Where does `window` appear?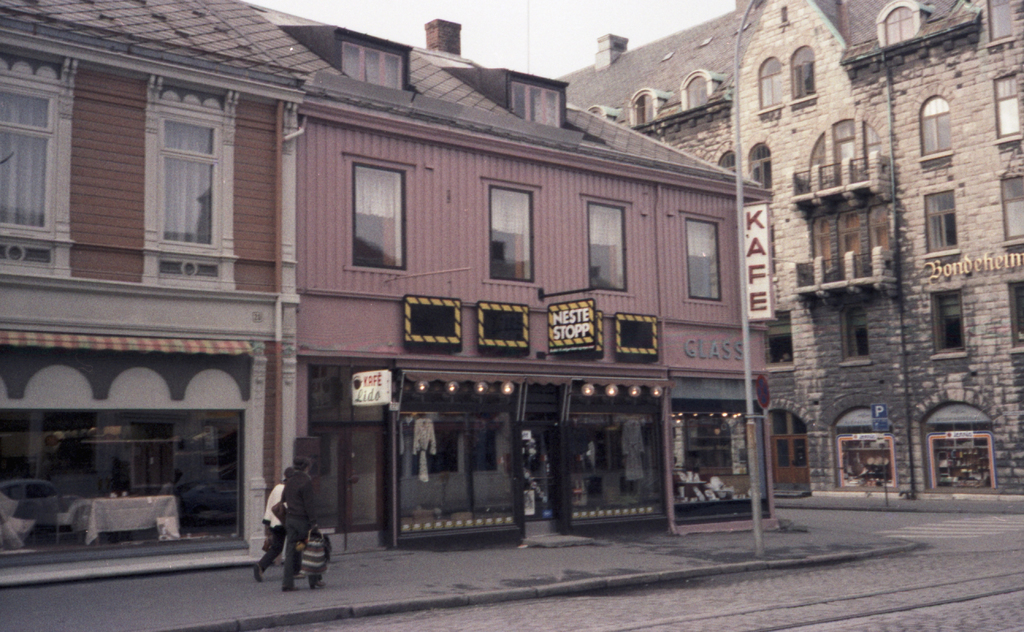
Appears at box=[927, 295, 964, 358].
